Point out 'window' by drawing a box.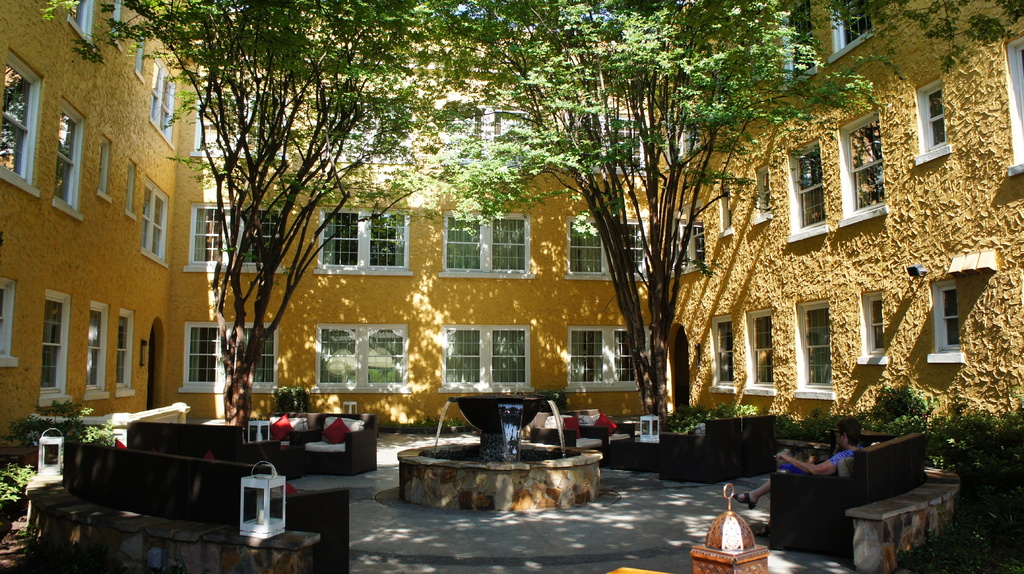
[left=88, top=305, right=108, bottom=394].
